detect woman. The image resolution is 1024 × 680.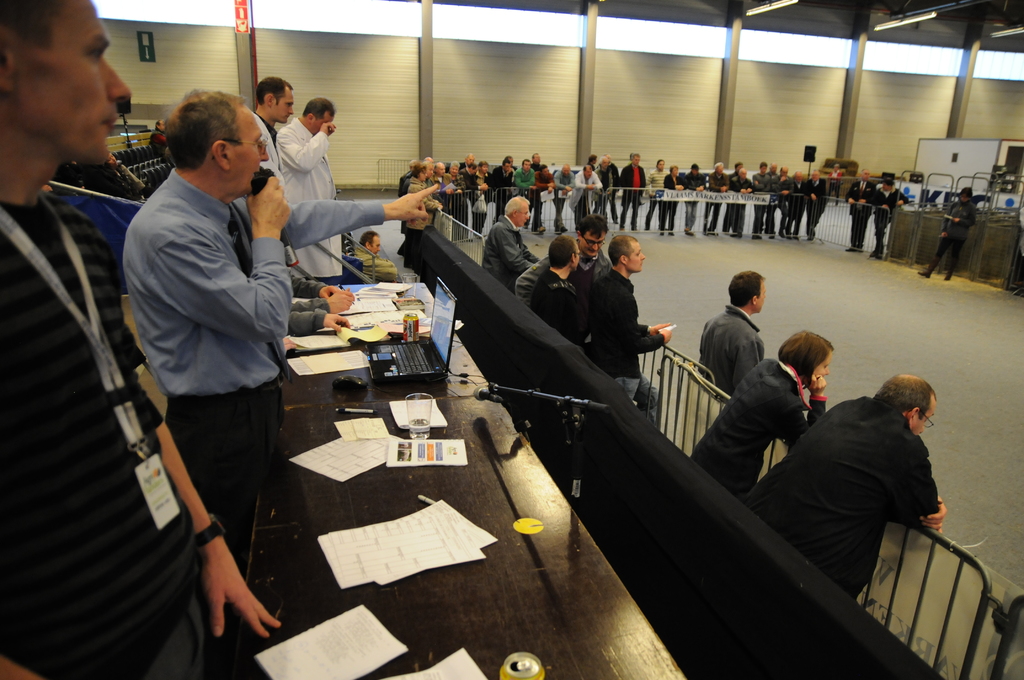
436,159,466,234.
